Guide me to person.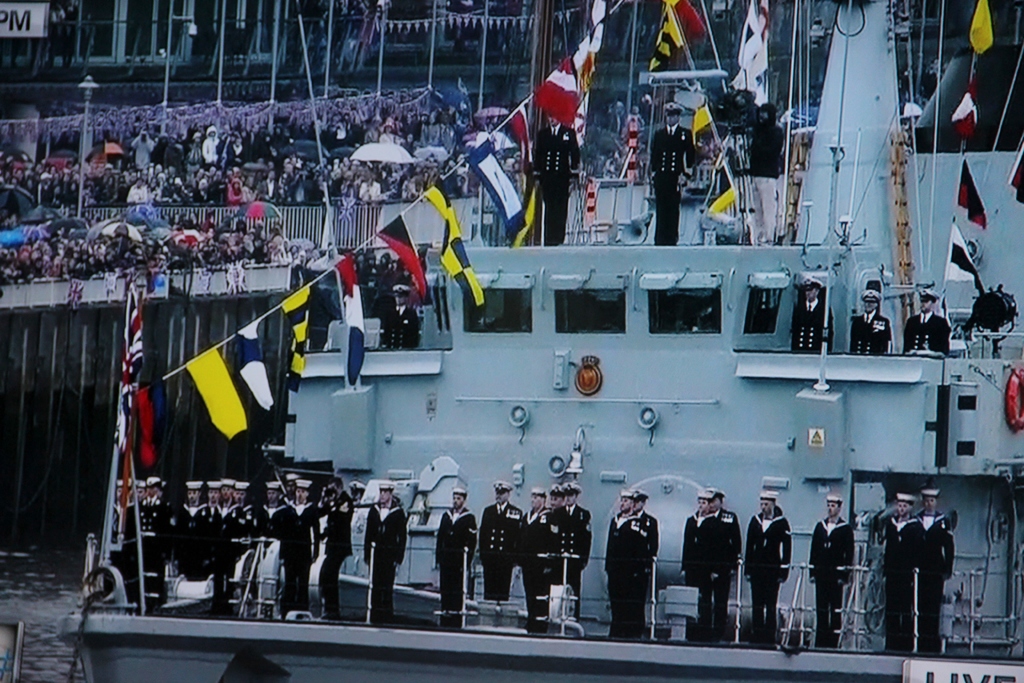
Guidance: <region>319, 474, 354, 618</region>.
